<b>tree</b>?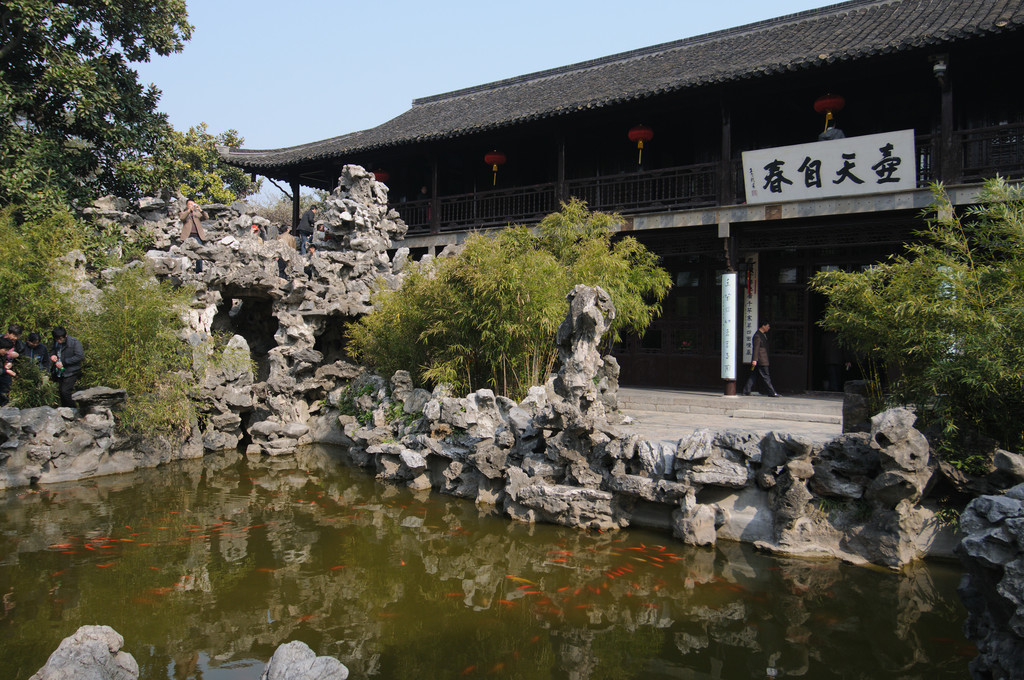
l=79, t=261, r=203, b=448
